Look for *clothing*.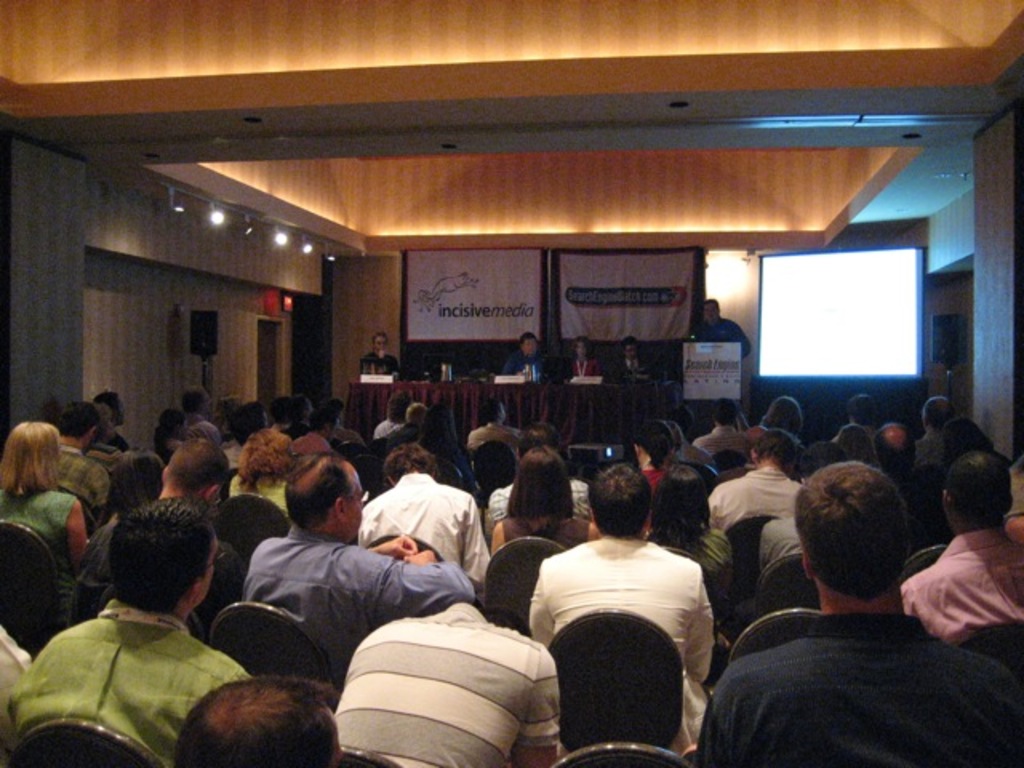
Found: bbox(619, 354, 642, 376).
